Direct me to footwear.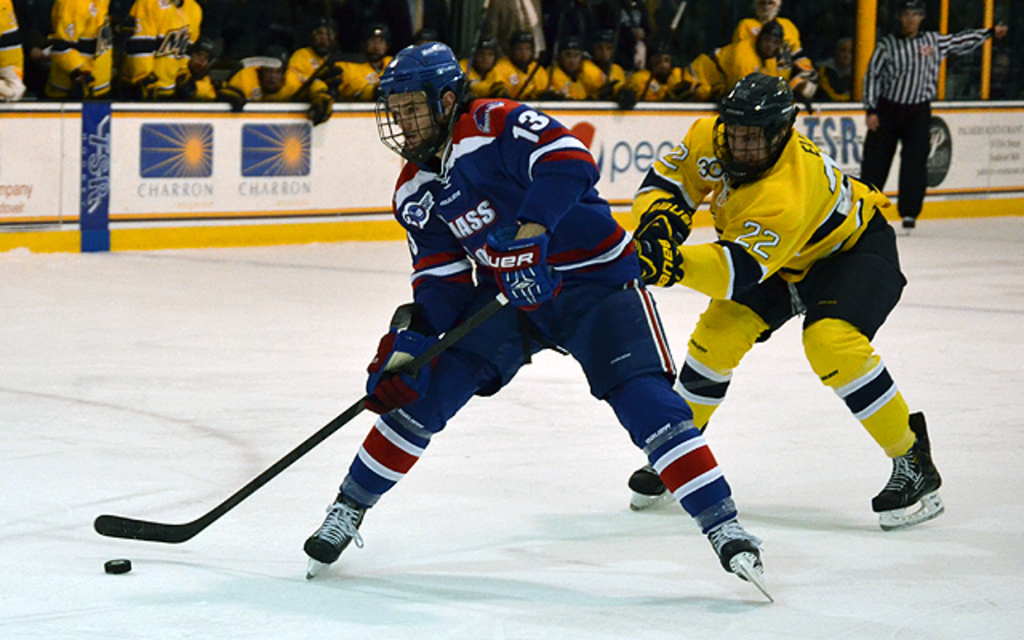
Direction: x1=904, y1=213, x2=917, y2=226.
